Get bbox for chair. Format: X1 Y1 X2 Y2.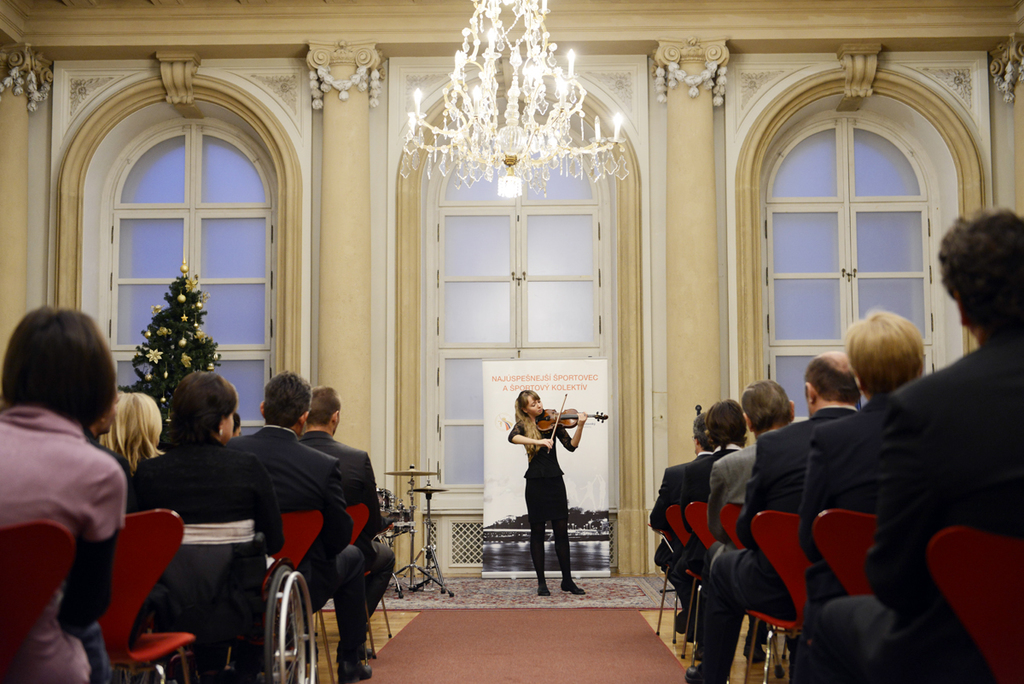
718 498 752 558.
